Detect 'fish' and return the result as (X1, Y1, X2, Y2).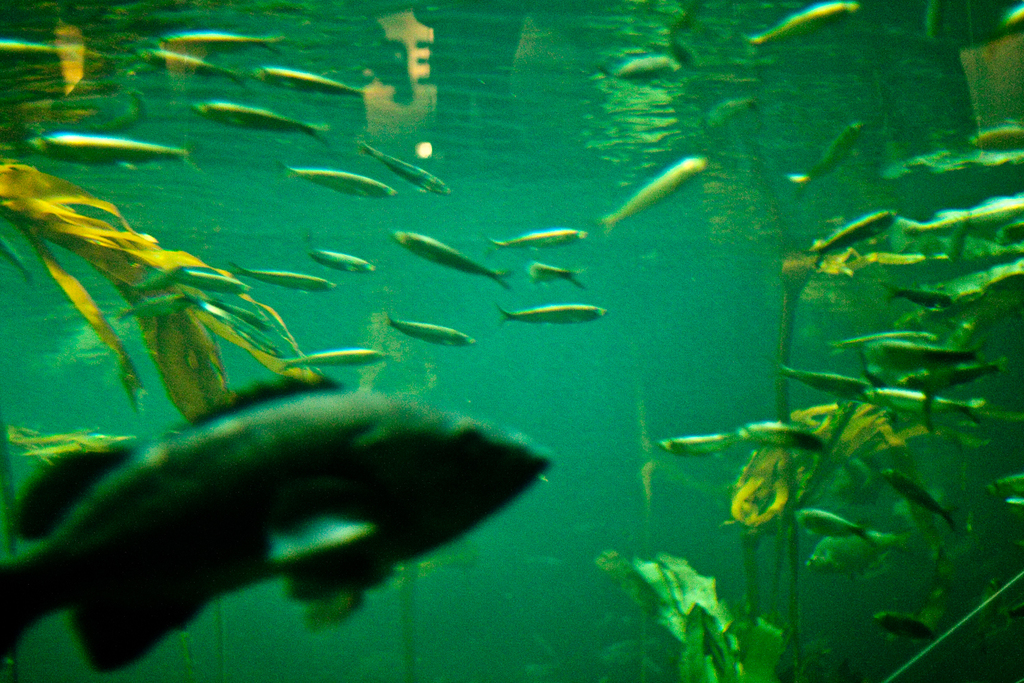
(111, 288, 196, 325).
